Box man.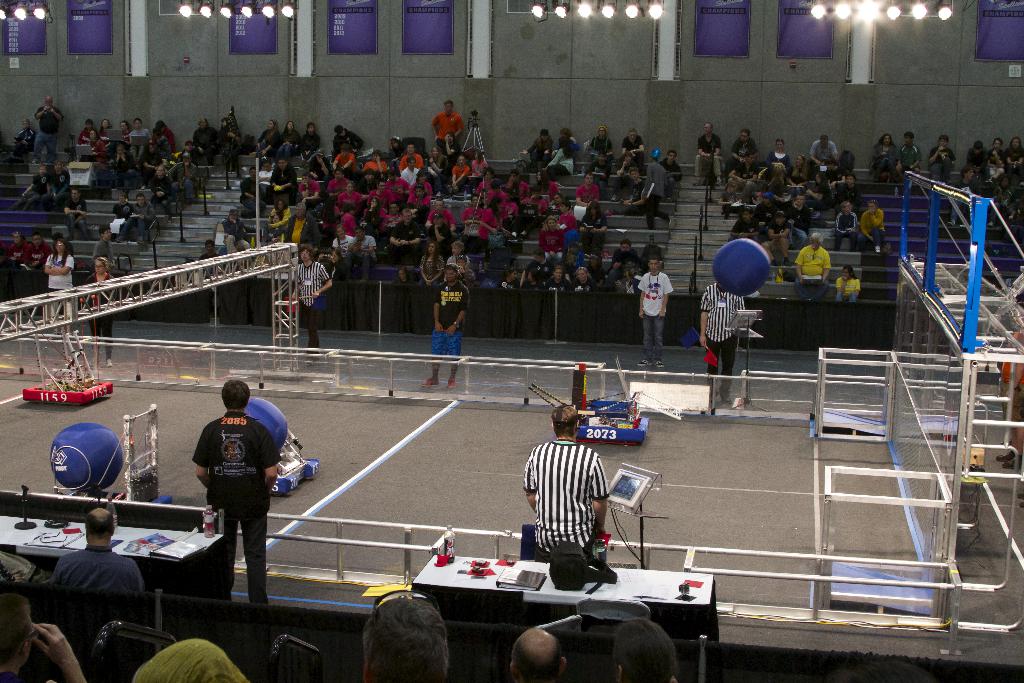
bbox=[423, 263, 468, 388].
